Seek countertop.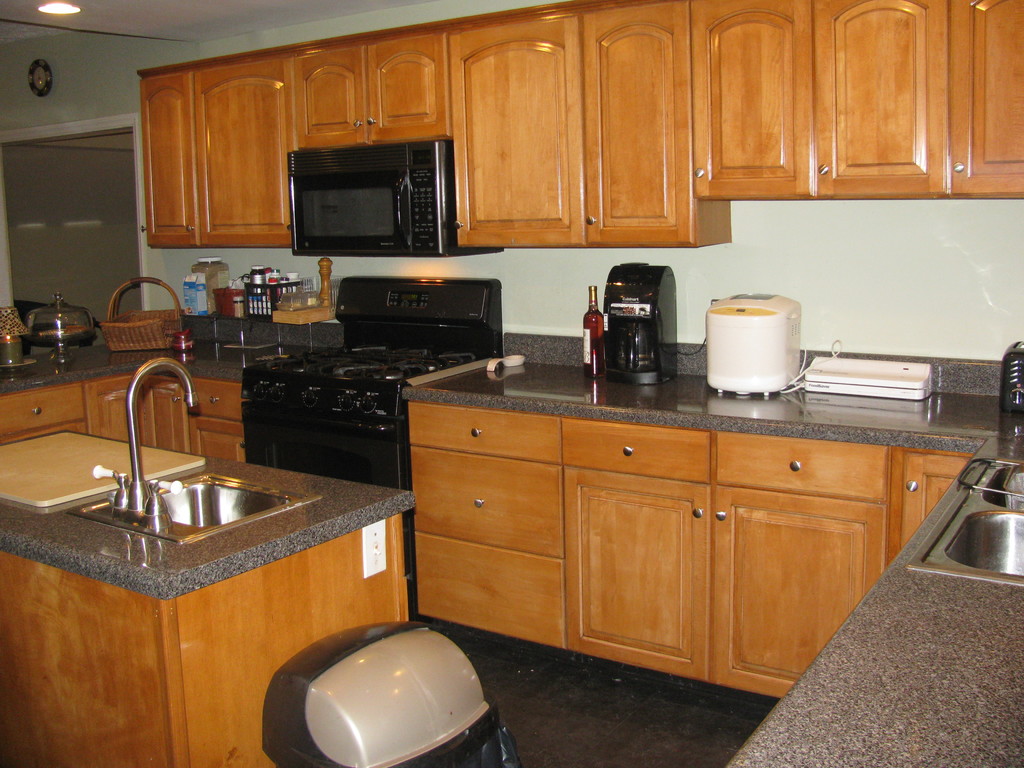
<bbox>0, 340, 340, 394</bbox>.
